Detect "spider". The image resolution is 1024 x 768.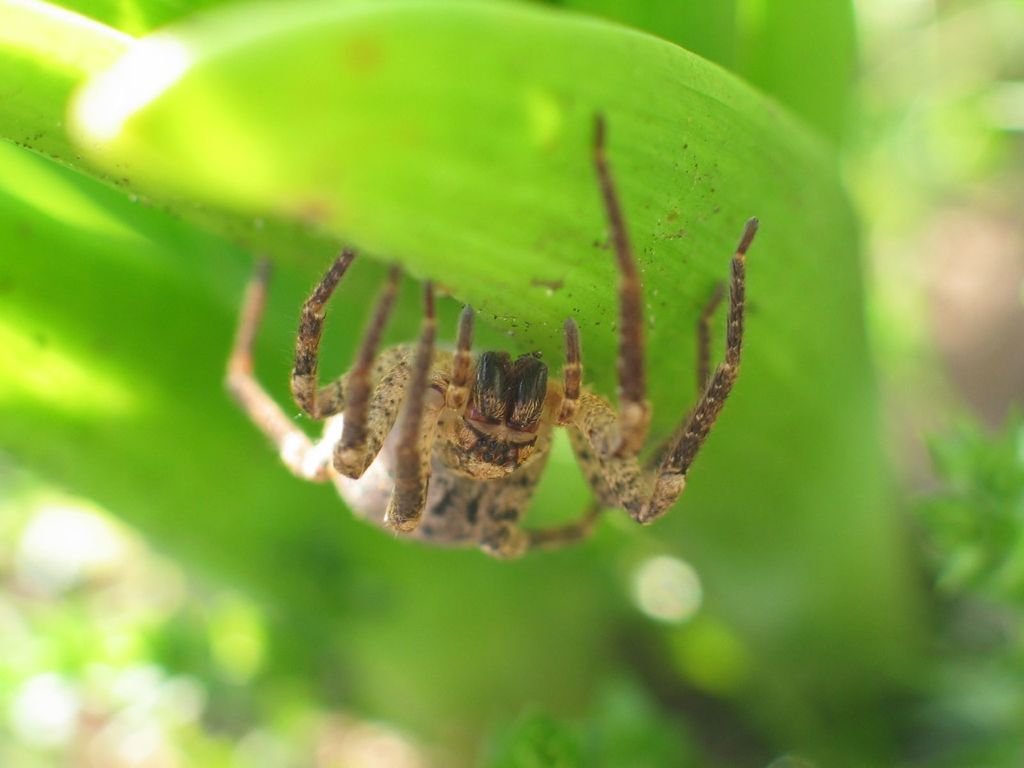
[x1=215, y1=106, x2=767, y2=557].
